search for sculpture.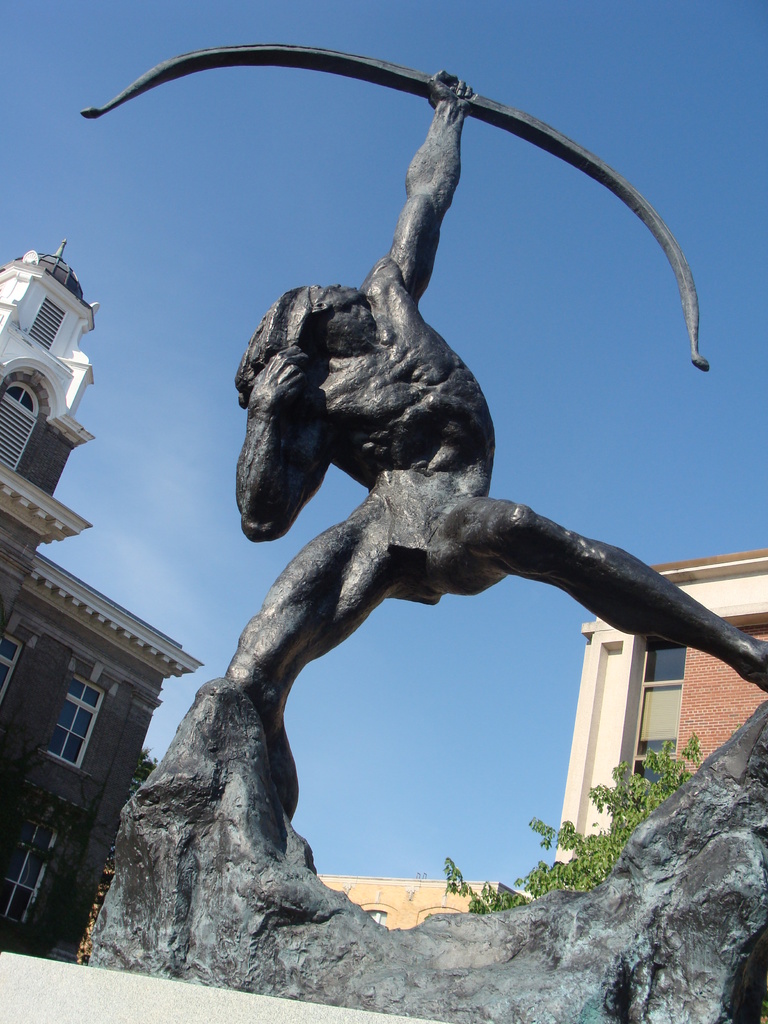
Found at [left=80, top=14, right=731, bottom=940].
